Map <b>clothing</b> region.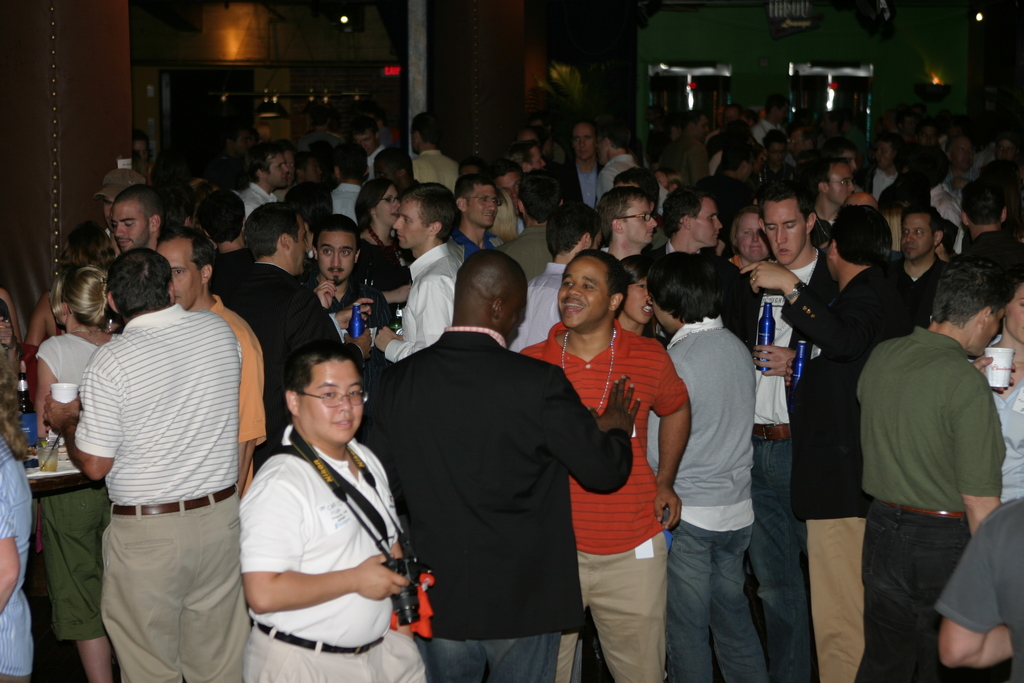
Mapped to 403 144 460 193.
